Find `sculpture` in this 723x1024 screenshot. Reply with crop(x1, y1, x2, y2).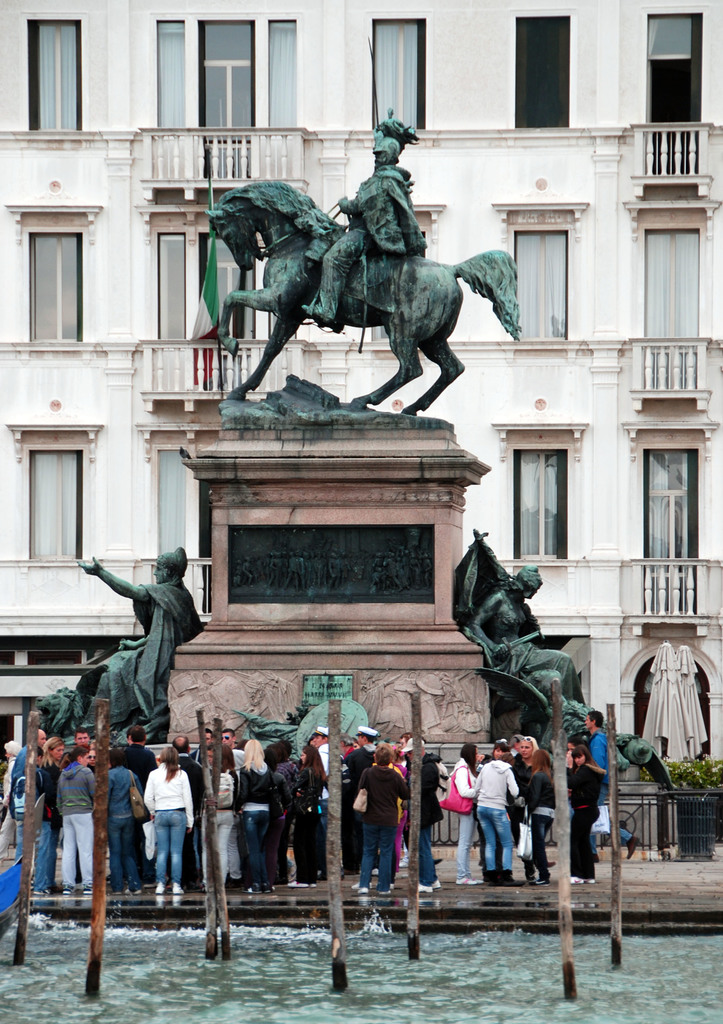
crop(175, 122, 530, 405).
